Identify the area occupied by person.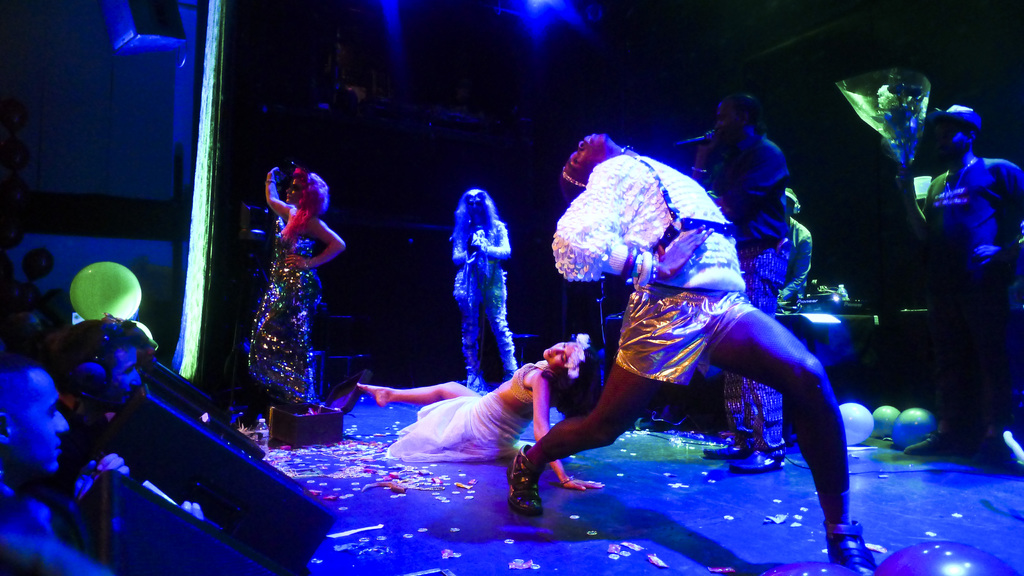
Area: 899/111/1023/470.
